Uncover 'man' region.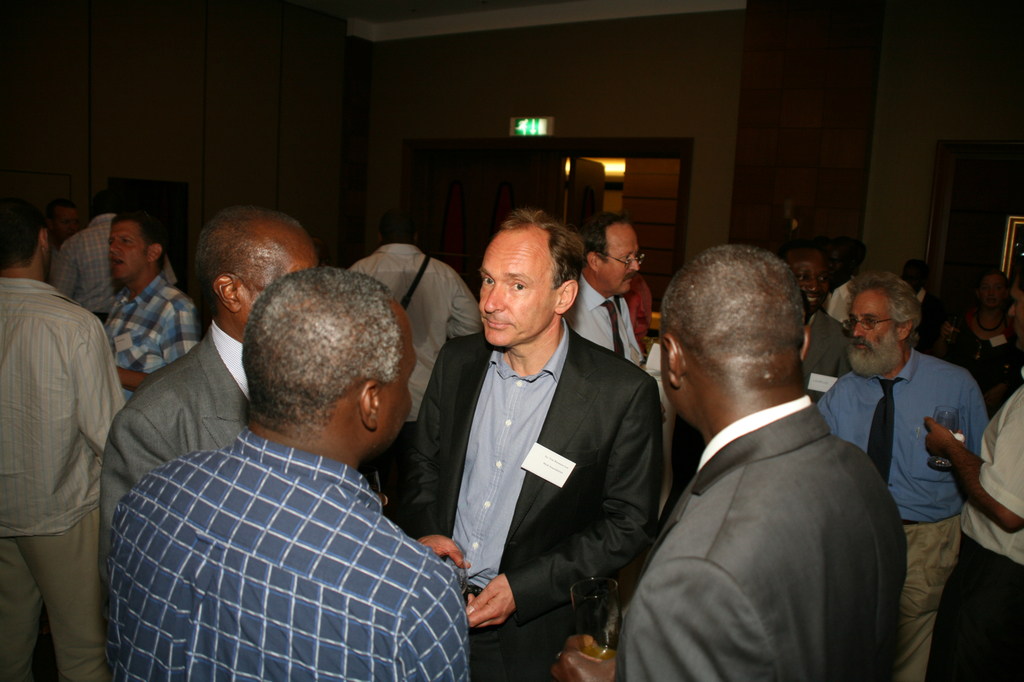
Uncovered: select_region(0, 197, 122, 681).
